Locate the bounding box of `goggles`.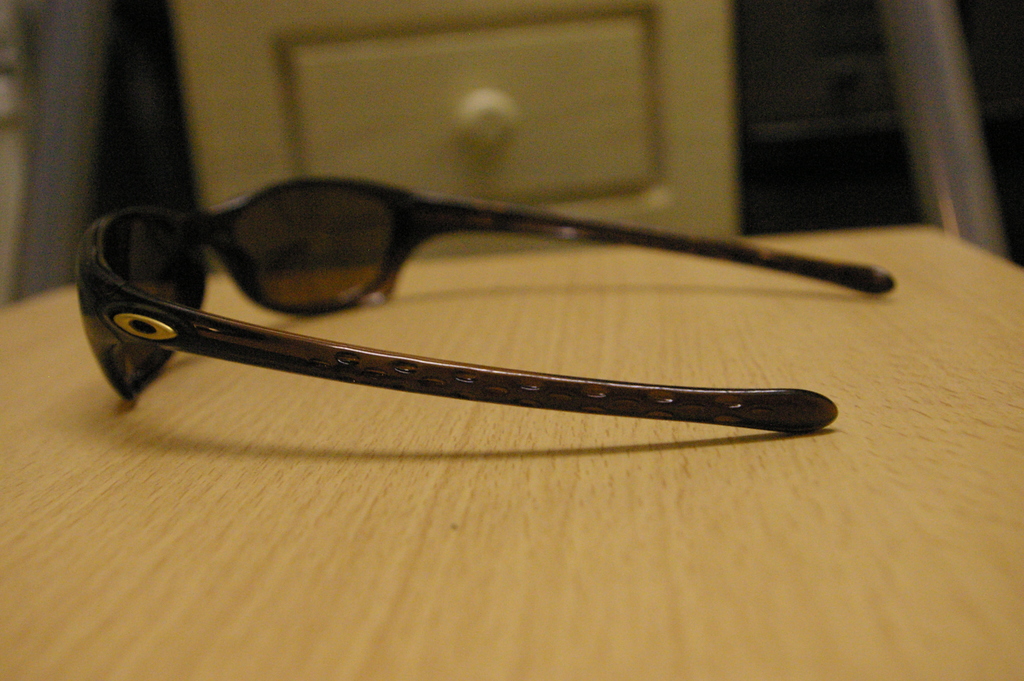
Bounding box: {"left": 132, "top": 153, "right": 872, "bottom": 381}.
